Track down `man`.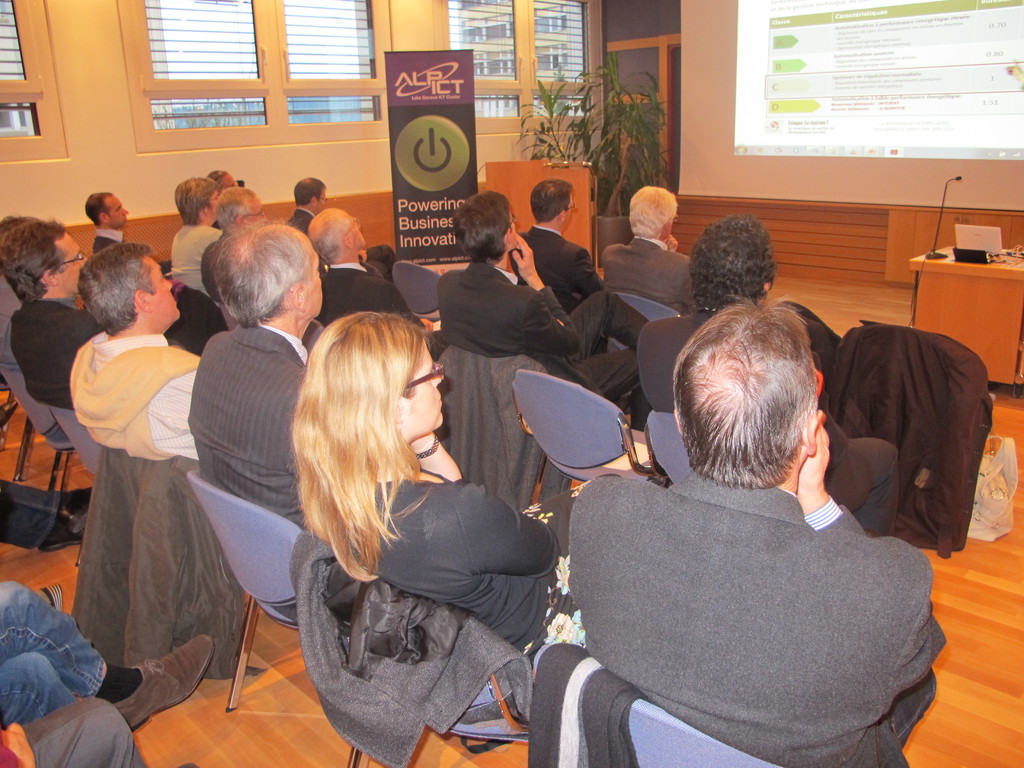
Tracked to box(303, 204, 416, 326).
